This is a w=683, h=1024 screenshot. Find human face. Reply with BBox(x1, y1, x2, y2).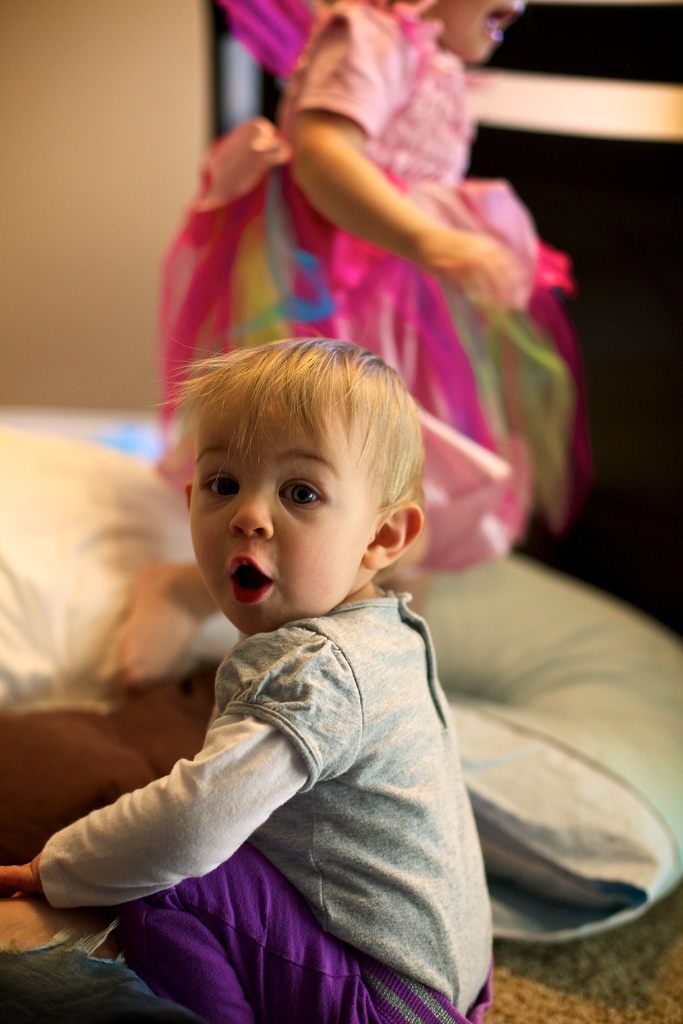
BBox(193, 407, 358, 638).
